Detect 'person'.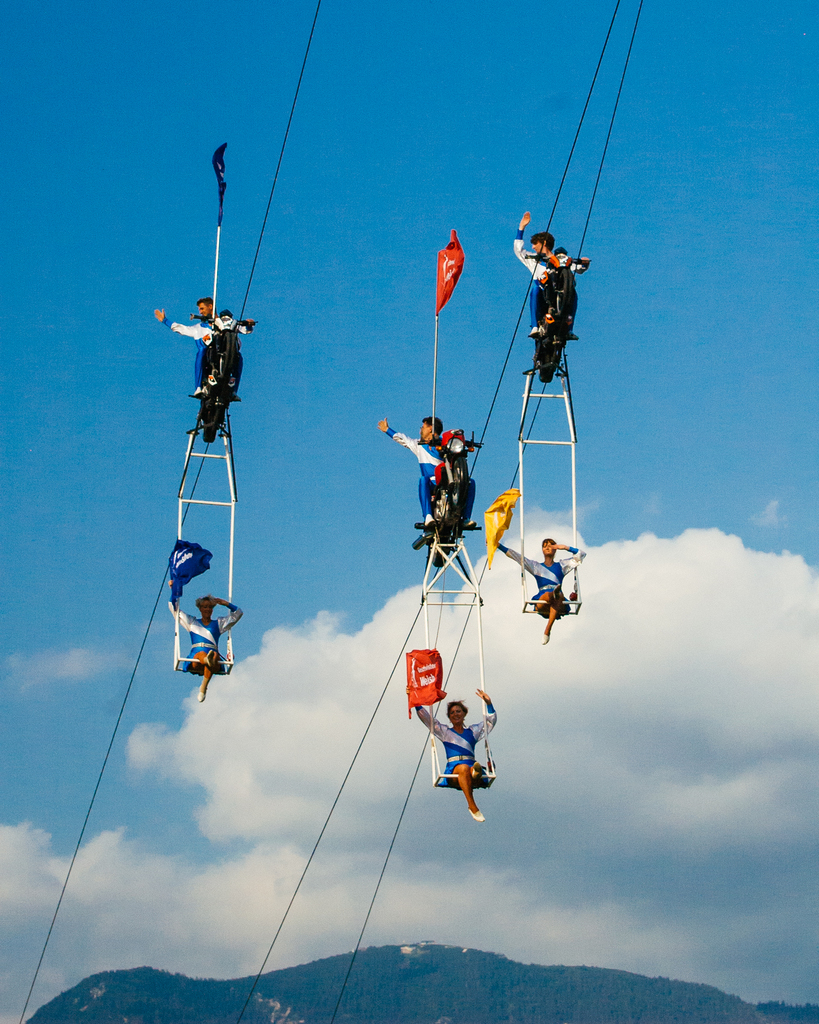
Detected at pyautogui.locateOnScreen(376, 413, 470, 536).
